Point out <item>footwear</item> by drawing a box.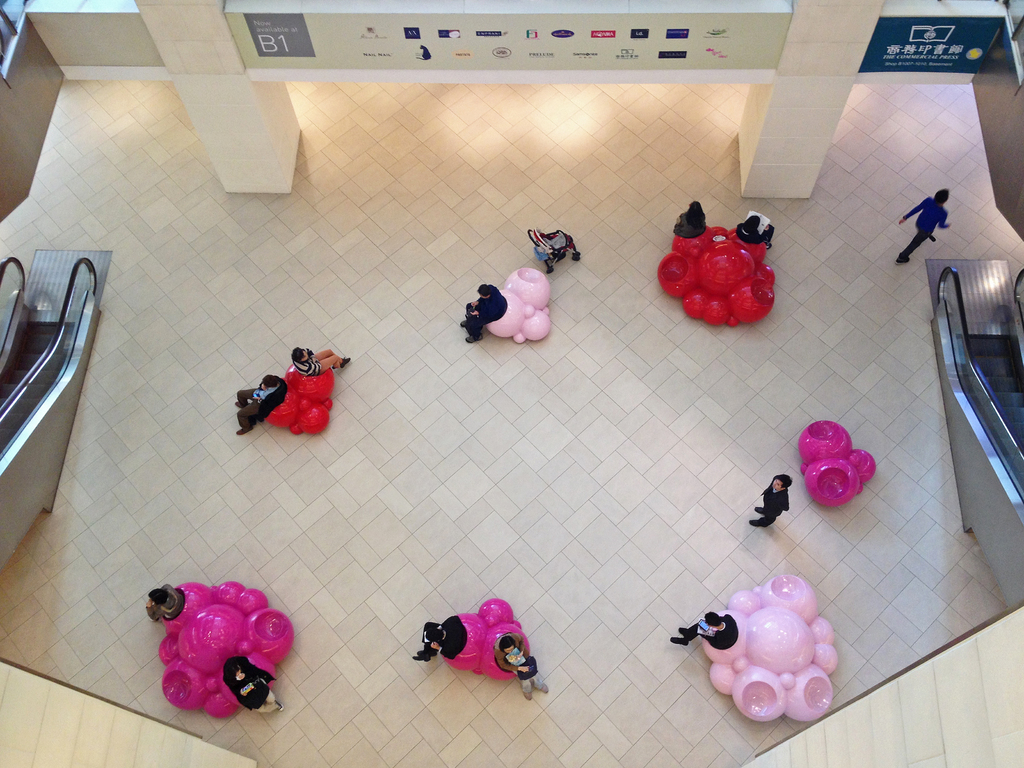
339/357/351/367.
